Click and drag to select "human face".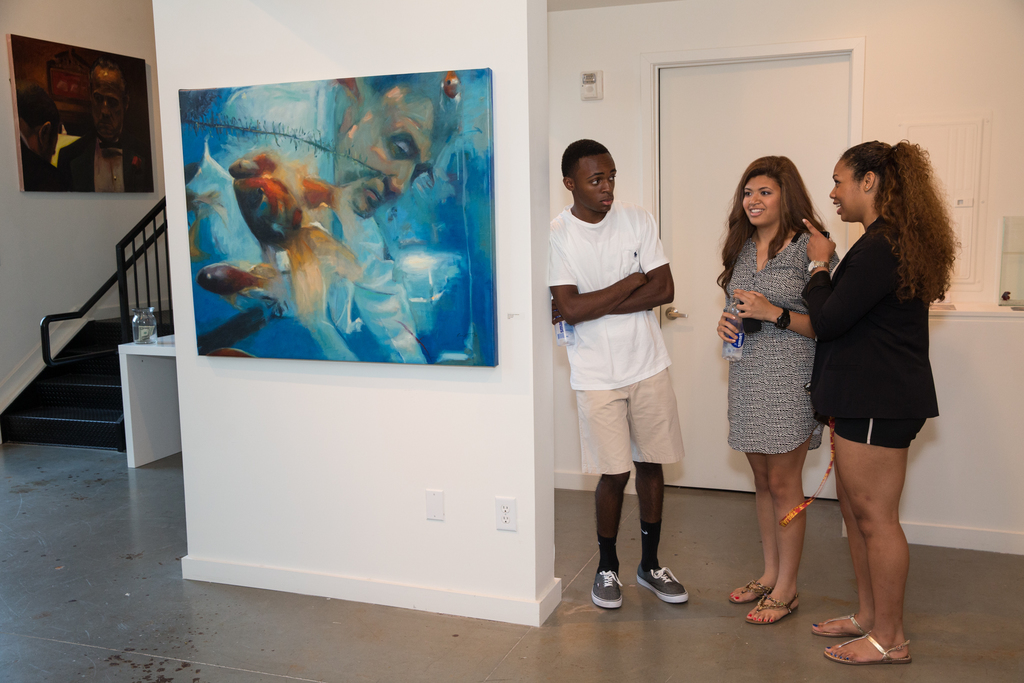
Selection: BBox(336, 101, 440, 218).
